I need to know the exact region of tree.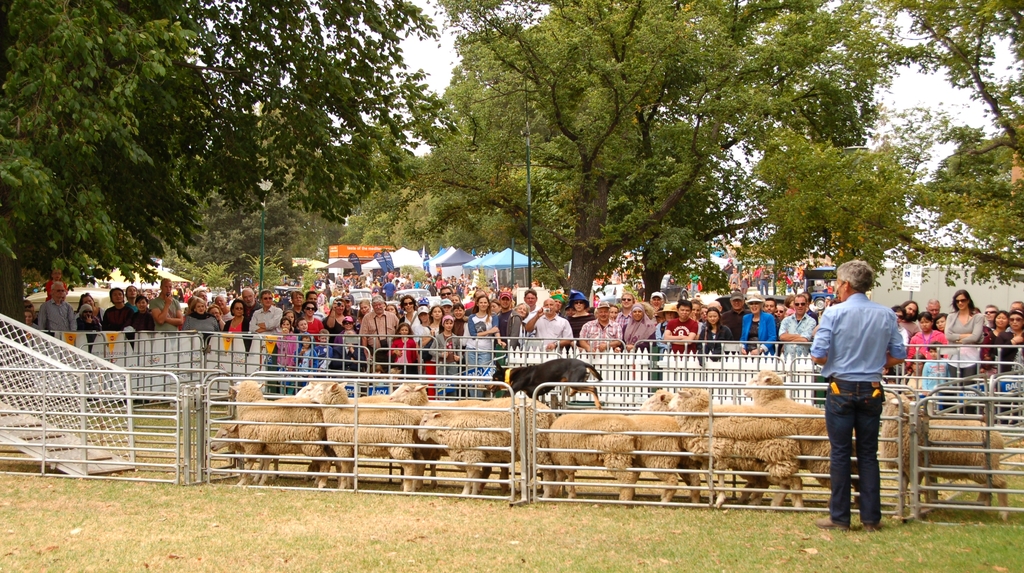
Region: 186/0/452/223.
